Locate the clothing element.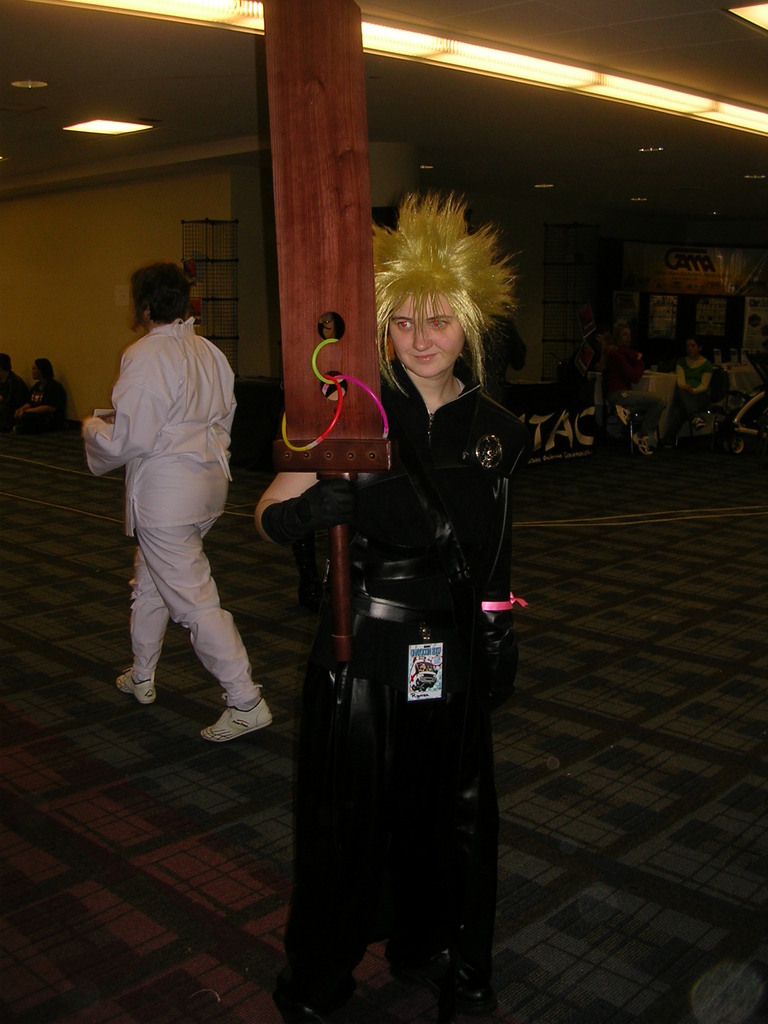
Element bbox: crop(595, 350, 646, 435).
